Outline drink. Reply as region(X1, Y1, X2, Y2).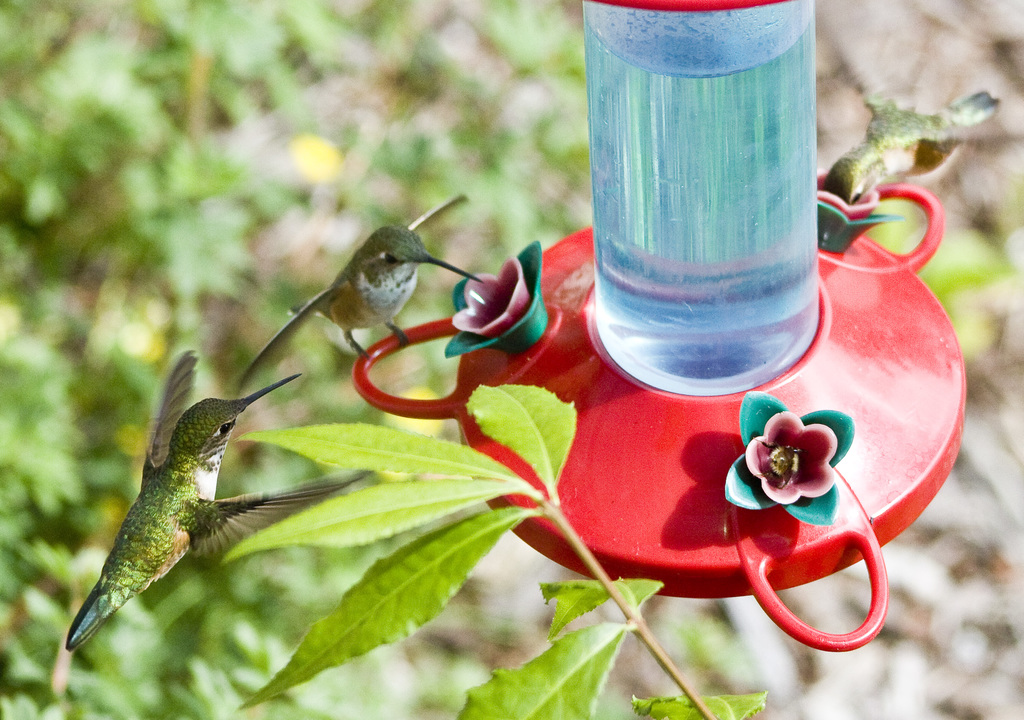
region(582, 0, 812, 397).
